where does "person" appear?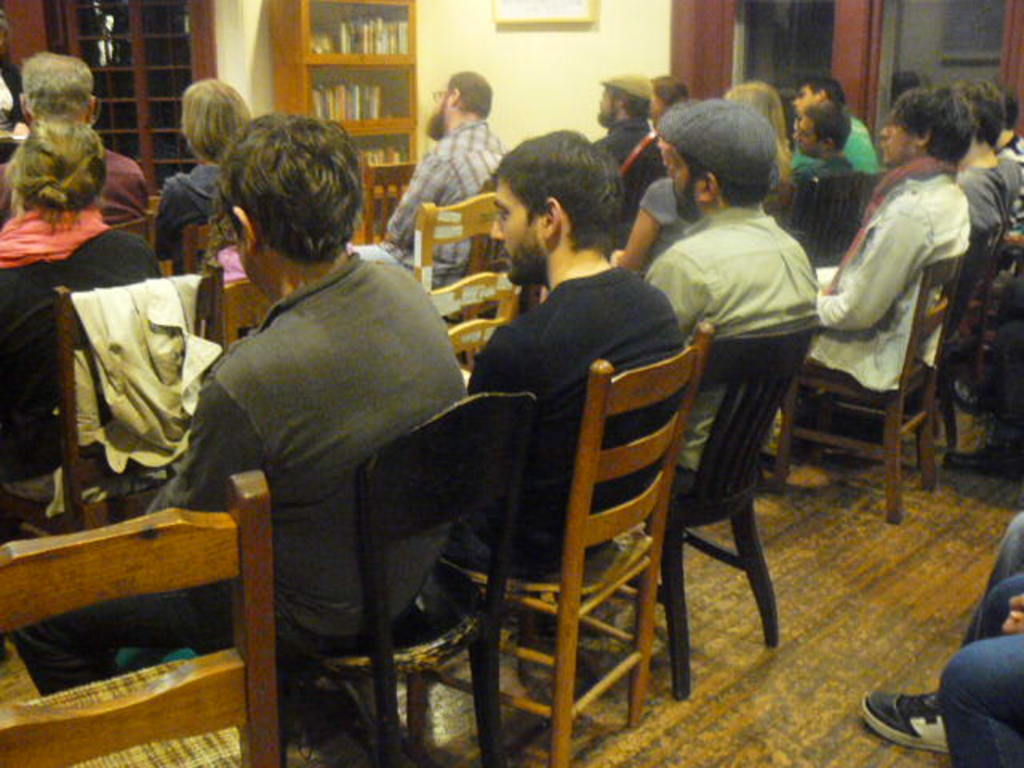
Appears at x1=165 y1=115 x2=469 y2=691.
